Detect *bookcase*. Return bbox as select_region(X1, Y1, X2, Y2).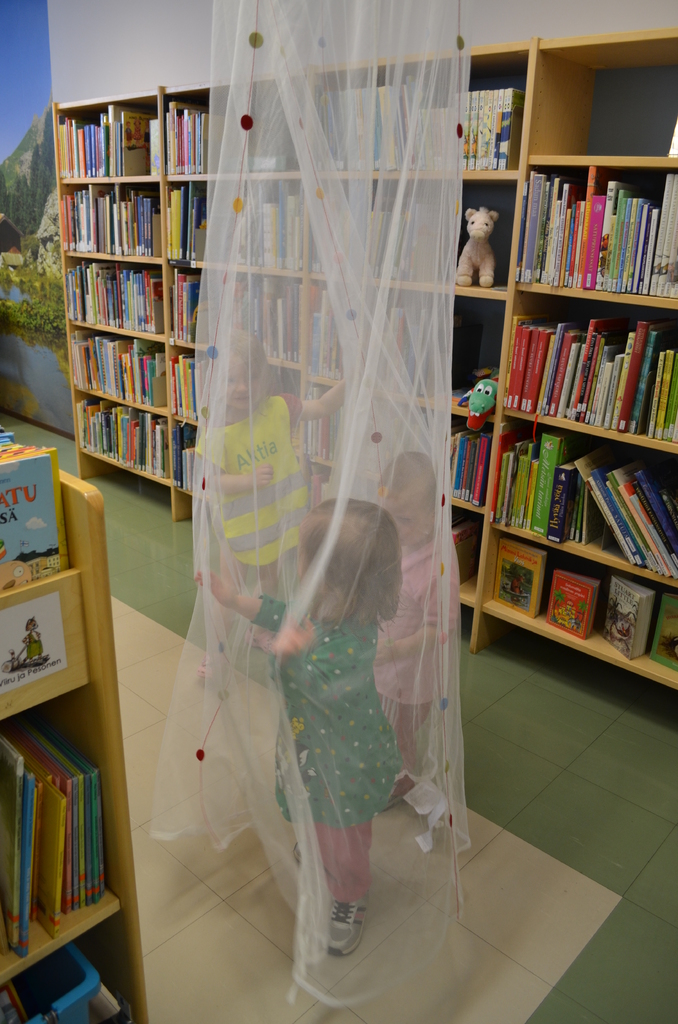
select_region(49, 85, 186, 519).
